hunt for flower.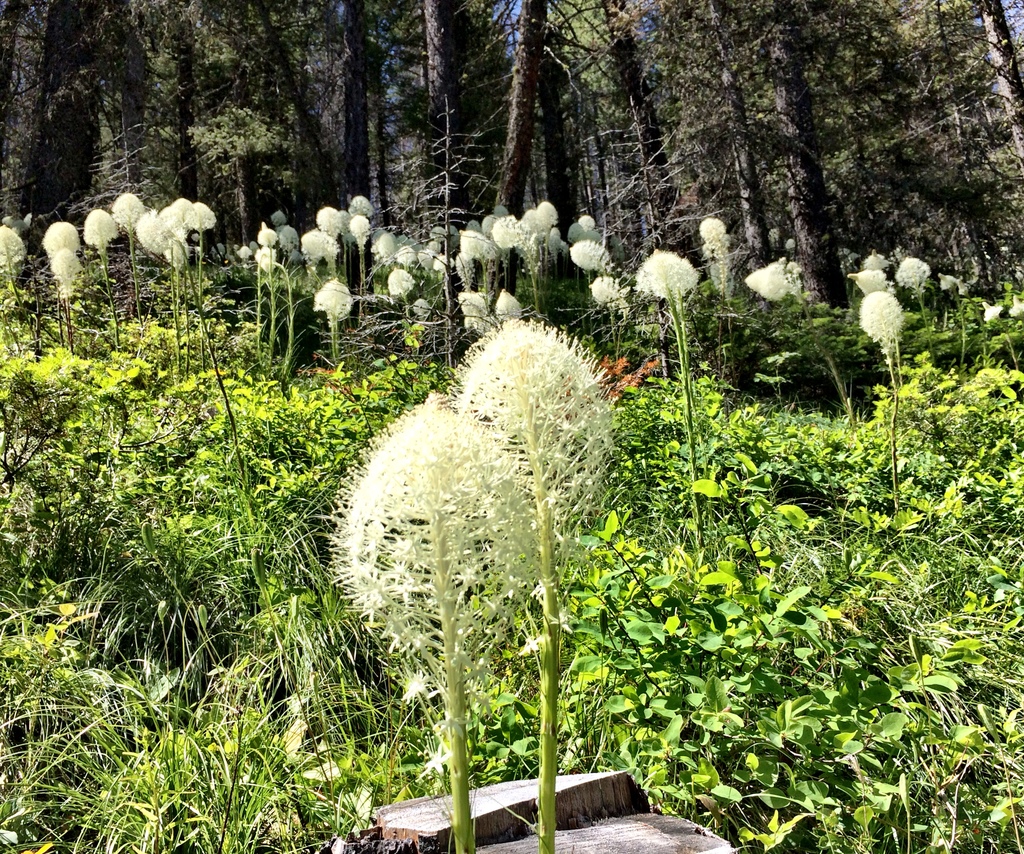
Hunted down at <box>858,291,902,342</box>.
